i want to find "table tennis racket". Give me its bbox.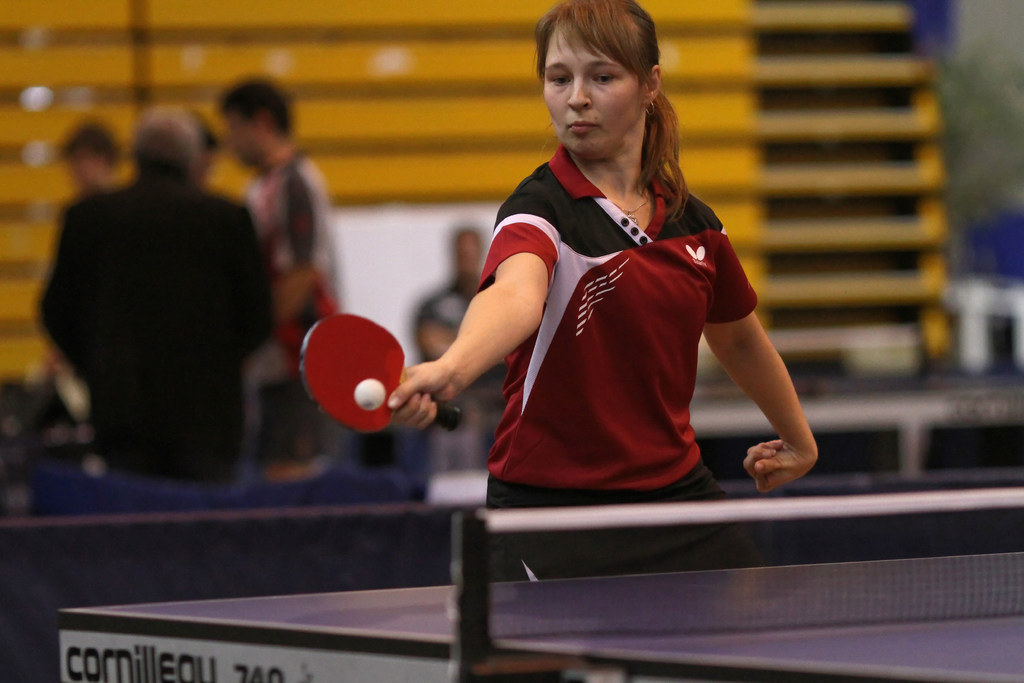
299,315,465,436.
